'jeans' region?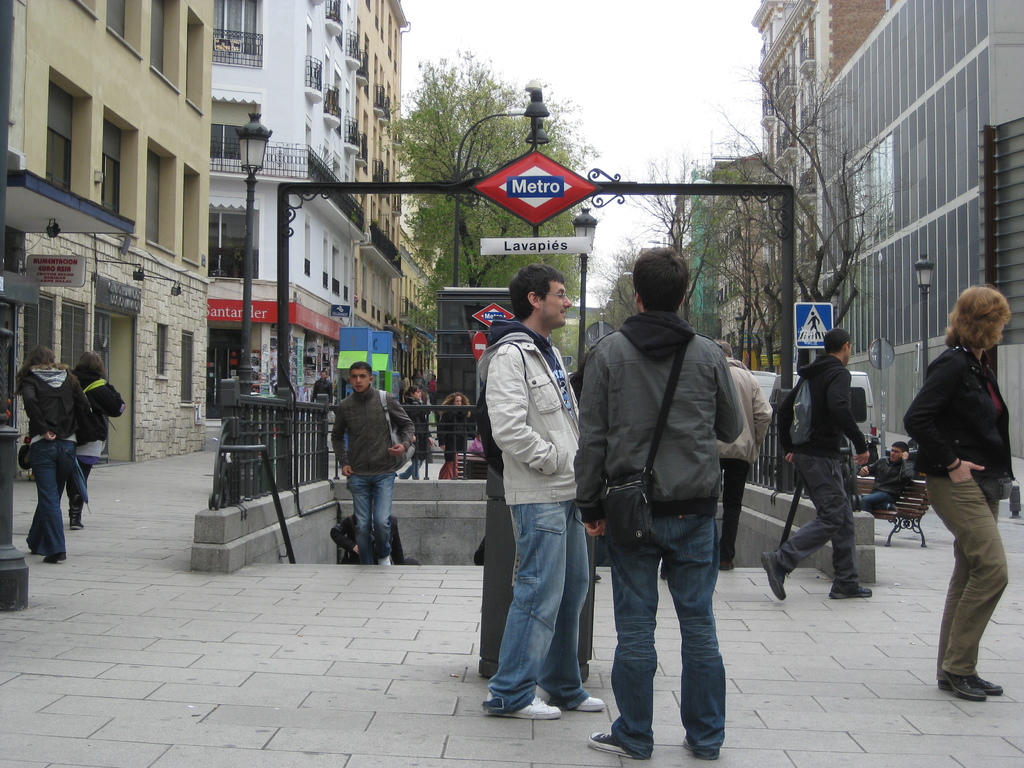
rect(777, 460, 860, 581)
